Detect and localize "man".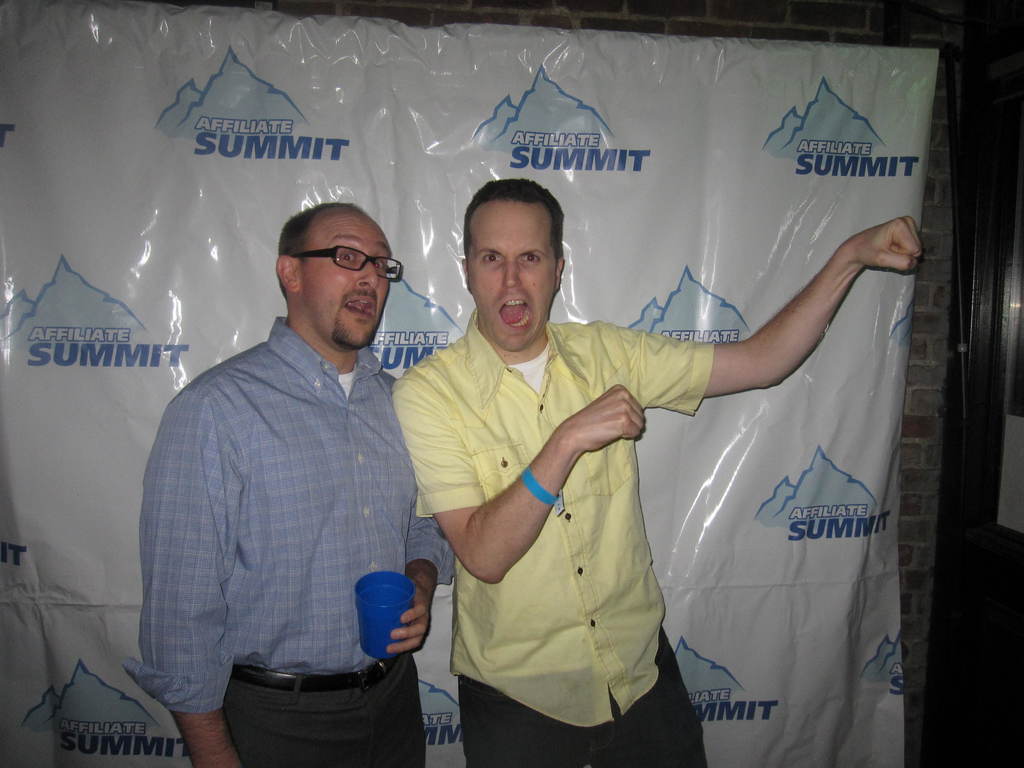
Localized at <bbox>122, 199, 454, 767</bbox>.
